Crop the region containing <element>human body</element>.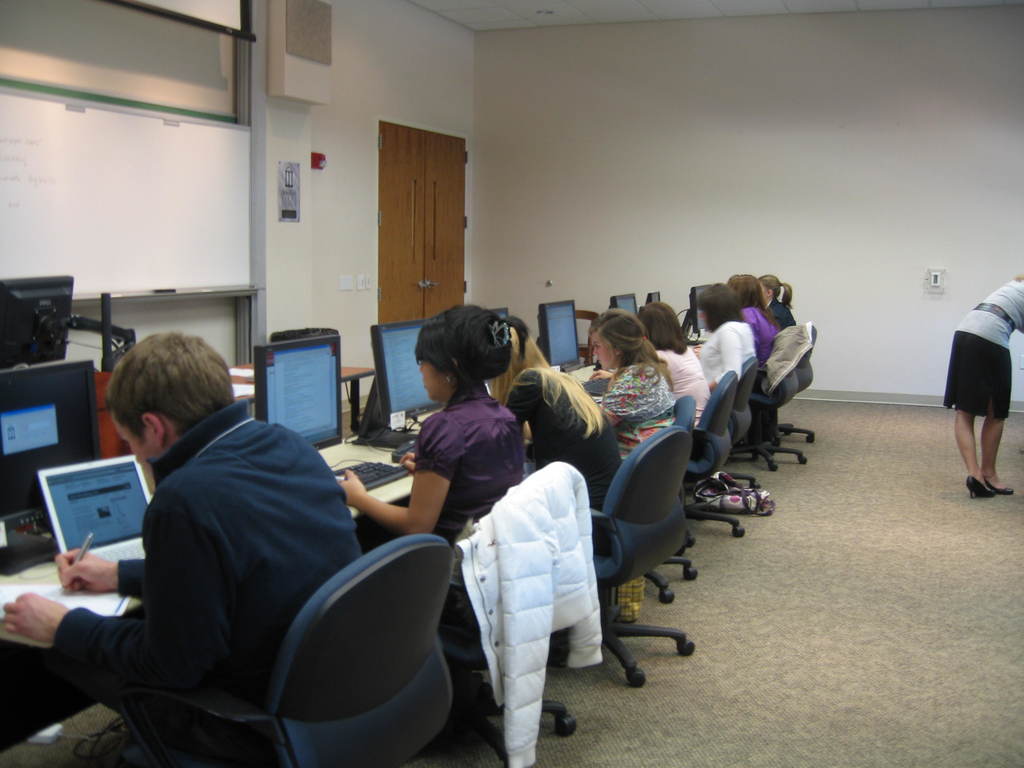
Crop region: box=[480, 332, 618, 543].
